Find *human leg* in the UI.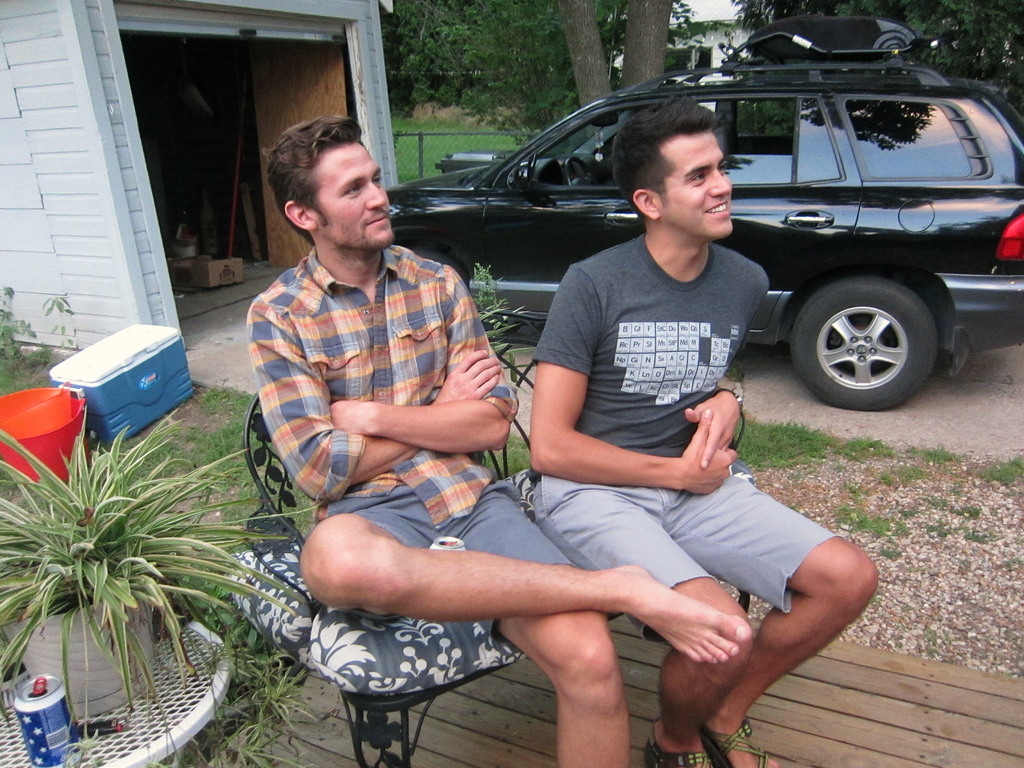
UI element at [561, 473, 756, 767].
